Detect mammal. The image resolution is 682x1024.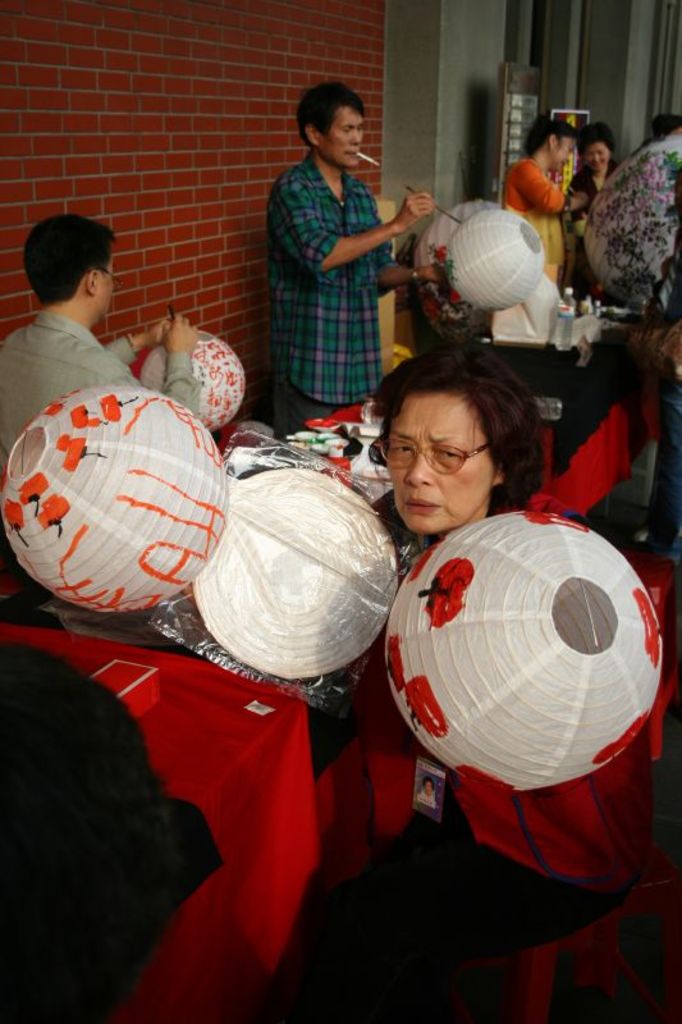
bbox=[496, 118, 594, 293].
